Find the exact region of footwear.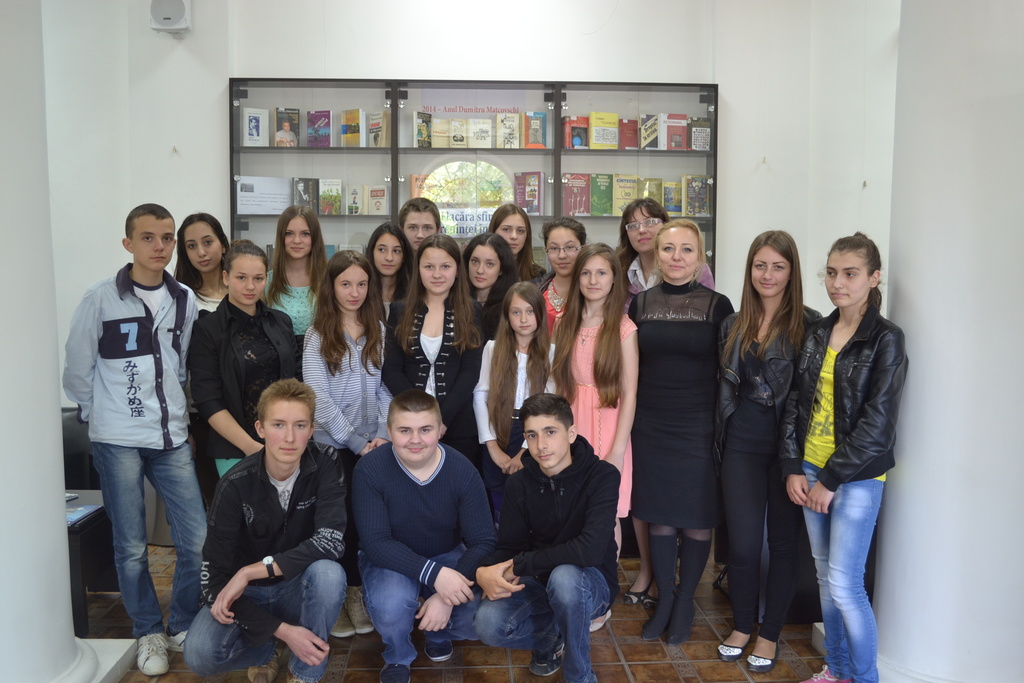
Exact region: pyautogui.locateOnScreen(379, 661, 412, 682).
